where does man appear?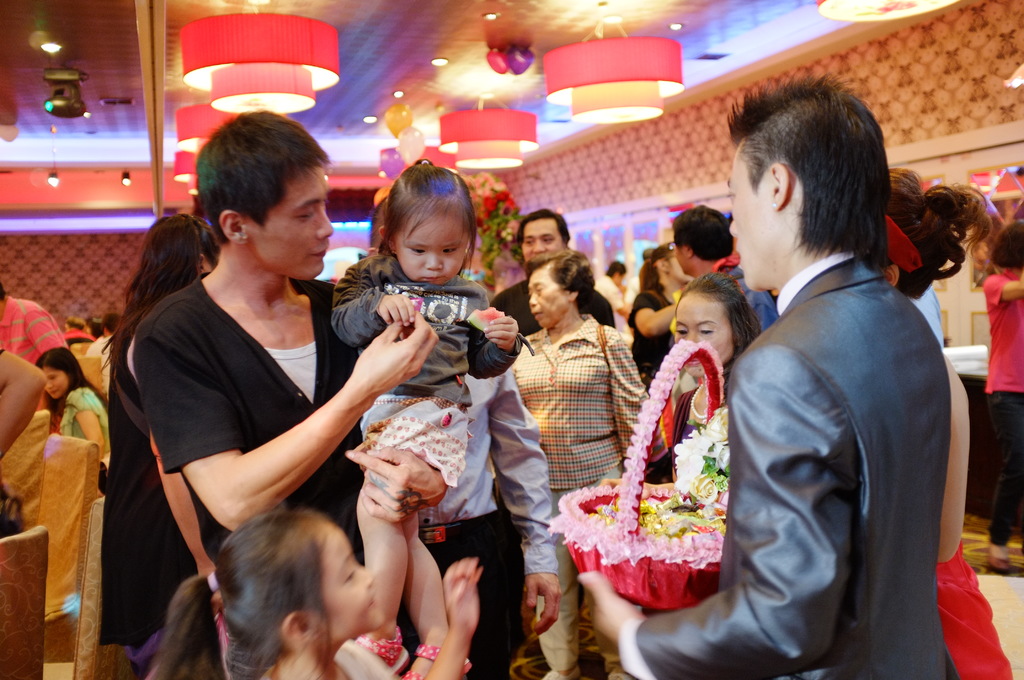
Appears at <bbox>0, 278, 63, 363</bbox>.
